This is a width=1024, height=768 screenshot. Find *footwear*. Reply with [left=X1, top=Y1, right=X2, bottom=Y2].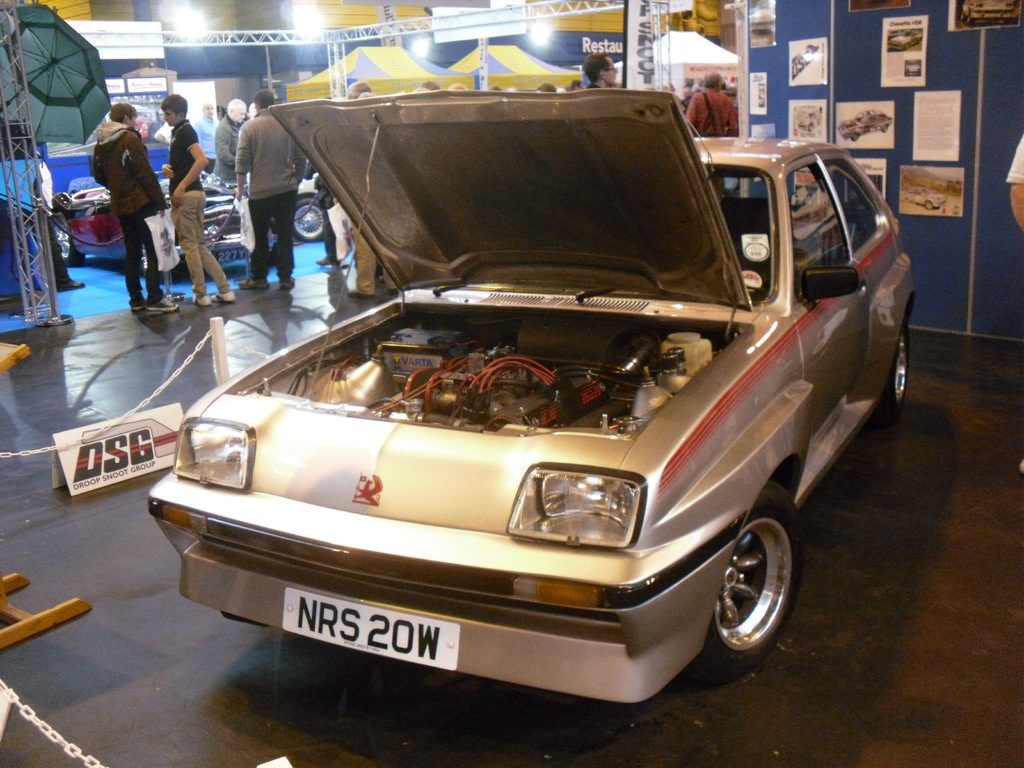
[left=59, top=279, right=88, bottom=289].
